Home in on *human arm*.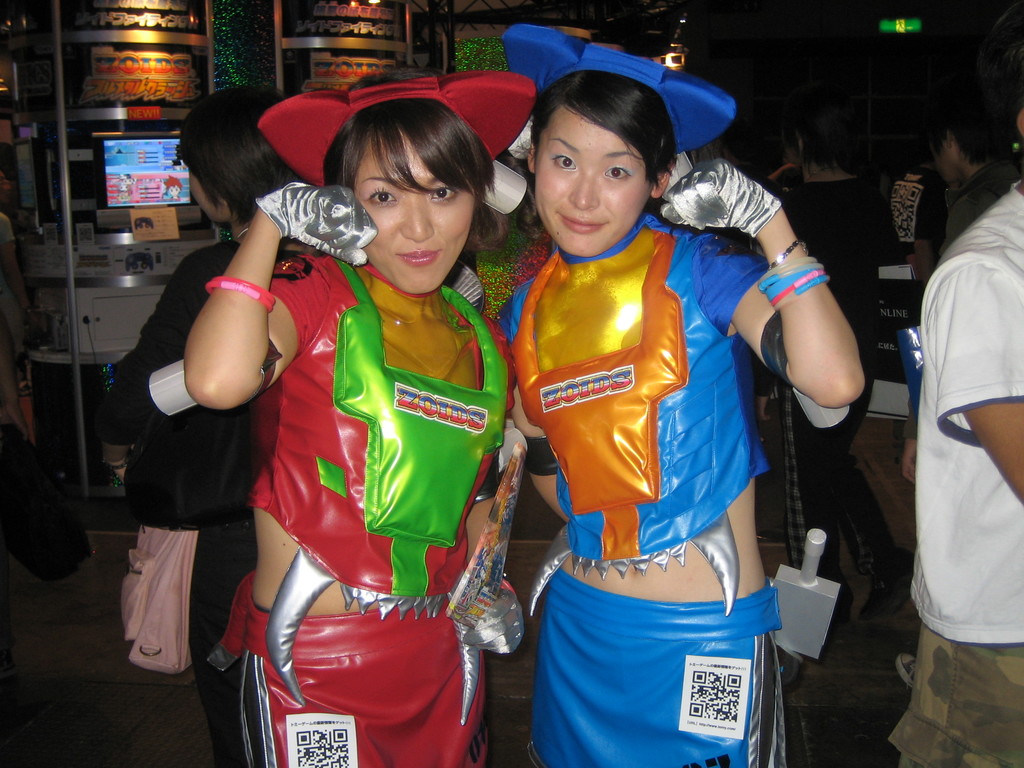
Homed in at rect(659, 155, 863, 412).
